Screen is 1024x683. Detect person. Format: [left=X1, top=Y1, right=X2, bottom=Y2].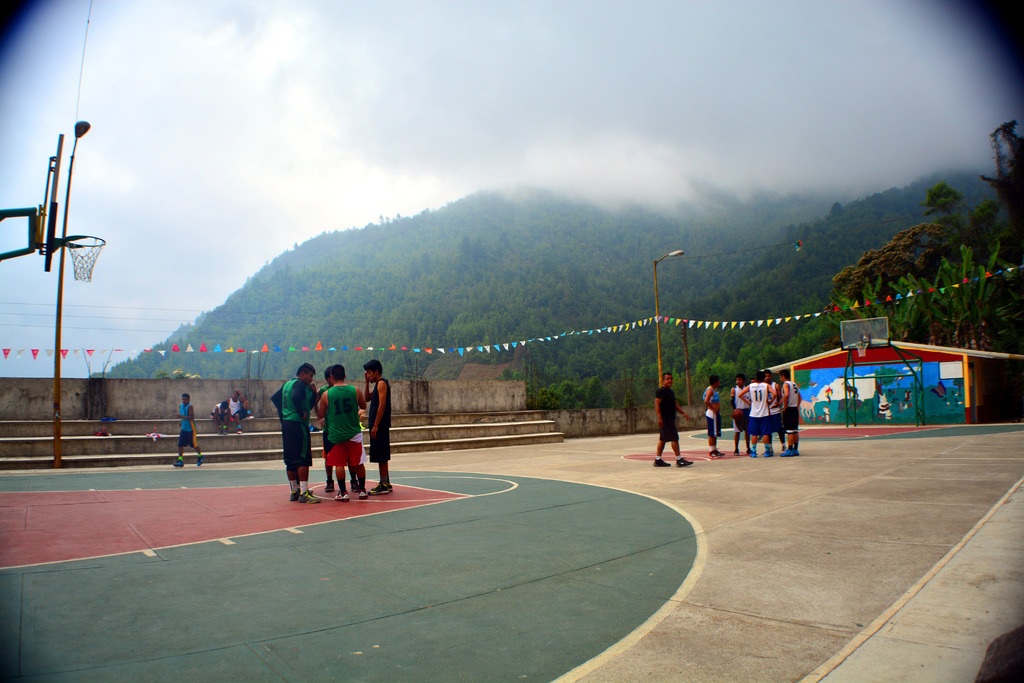
[left=318, top=359, right=365, bottom=491].
